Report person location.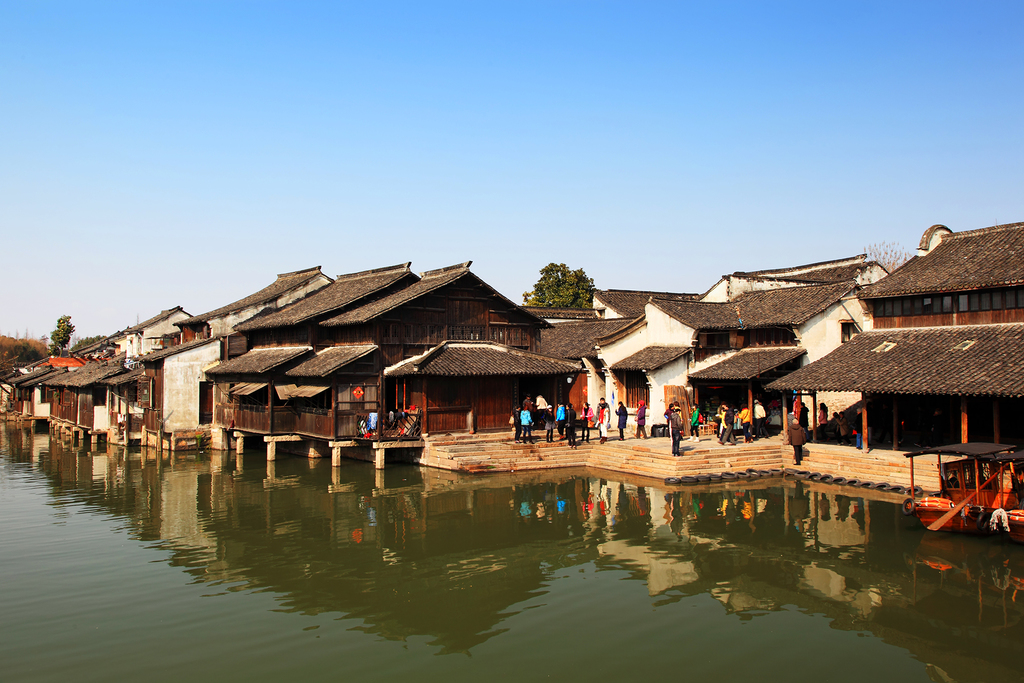
Report: x1=717 y1=405 x2=735 y2=445.
